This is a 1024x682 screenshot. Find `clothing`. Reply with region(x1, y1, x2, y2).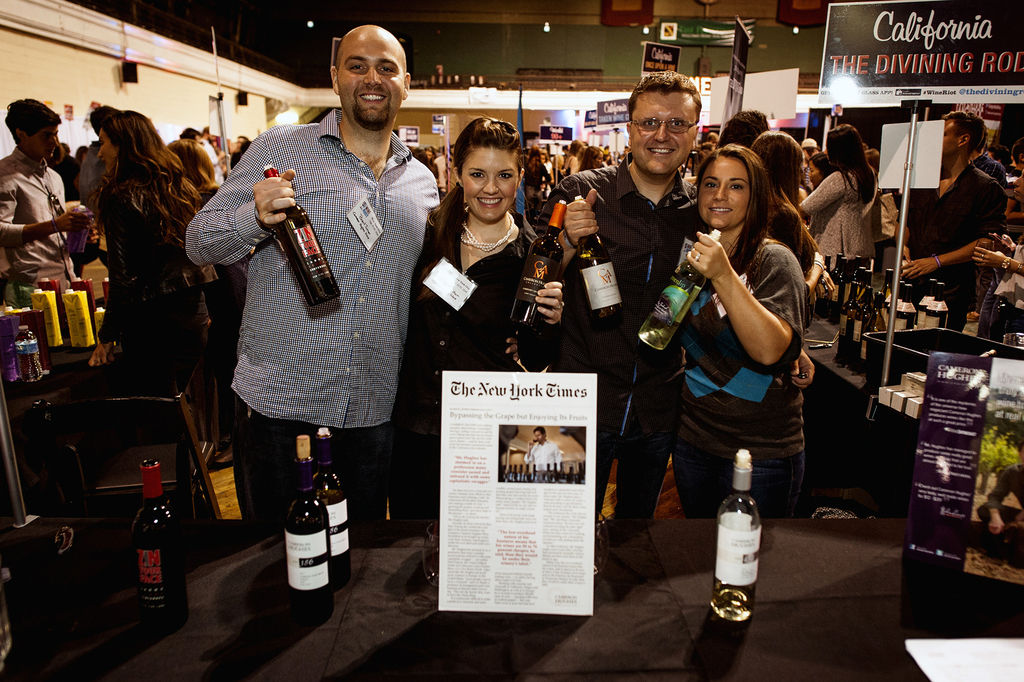
region(794, 164, 881, 292).
